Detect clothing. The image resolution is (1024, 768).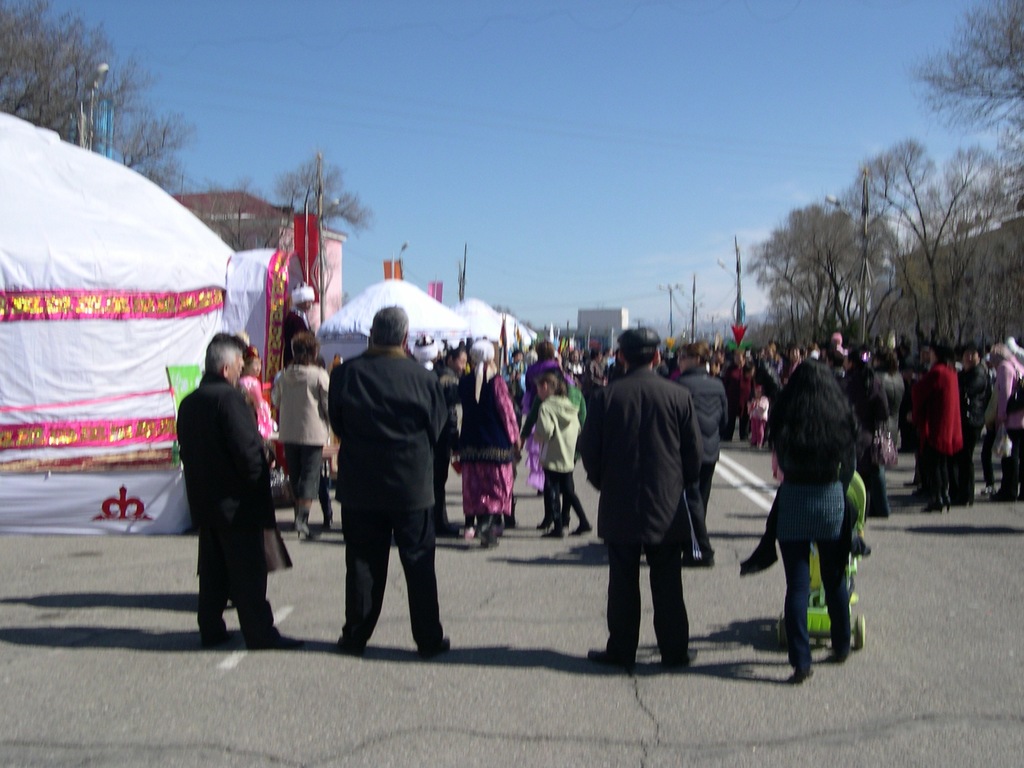
Rect(771, 410, 868, 664).
